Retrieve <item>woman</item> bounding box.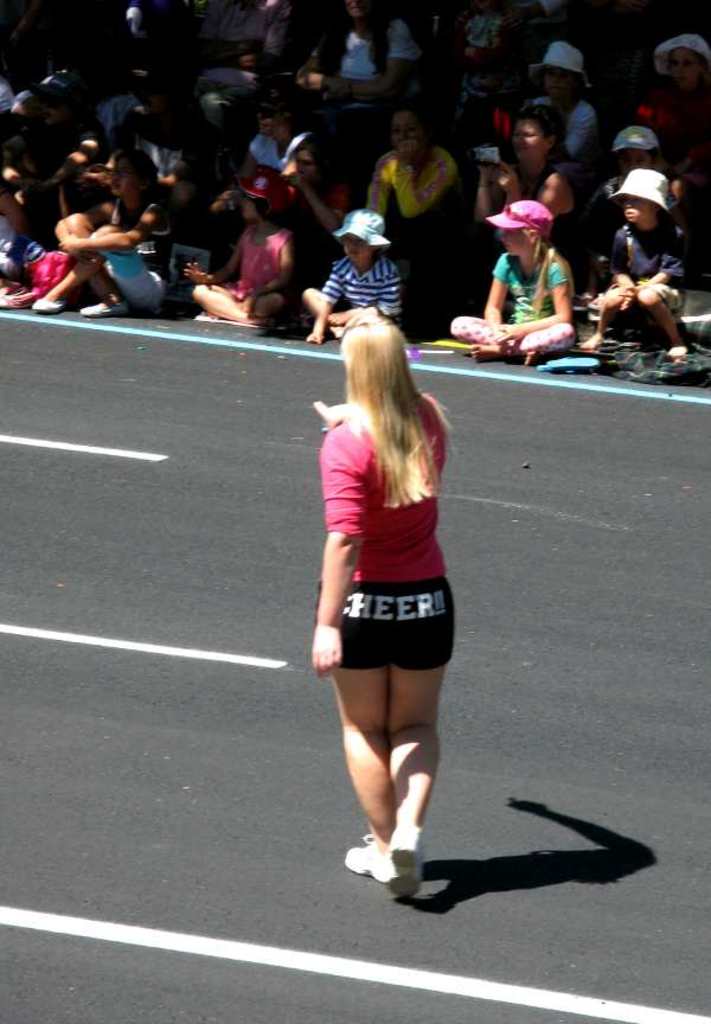
Bounding box: box(469, 104, 603, 305).
